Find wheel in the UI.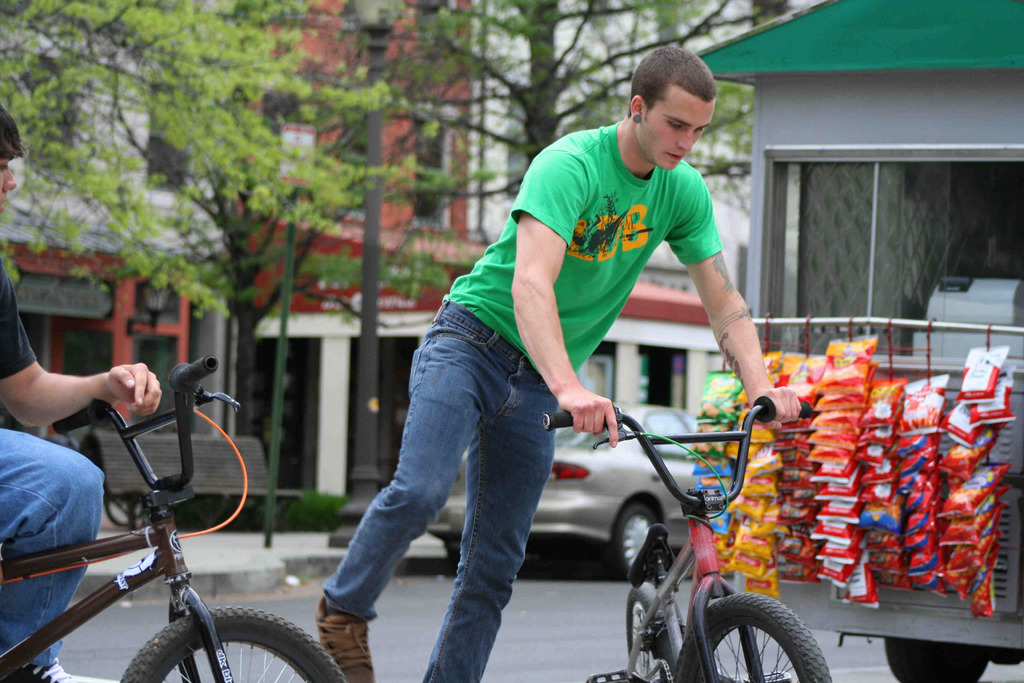
UI element at bbox=(607, 500, 660, 584).
